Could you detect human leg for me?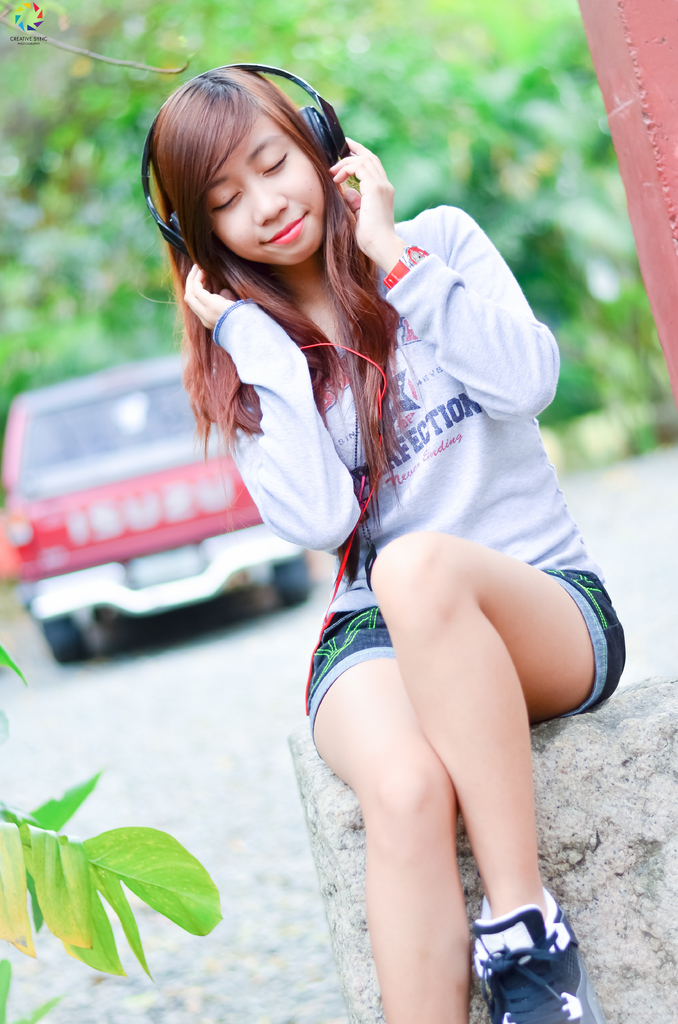
Detection result: 302 578 459 1023.
